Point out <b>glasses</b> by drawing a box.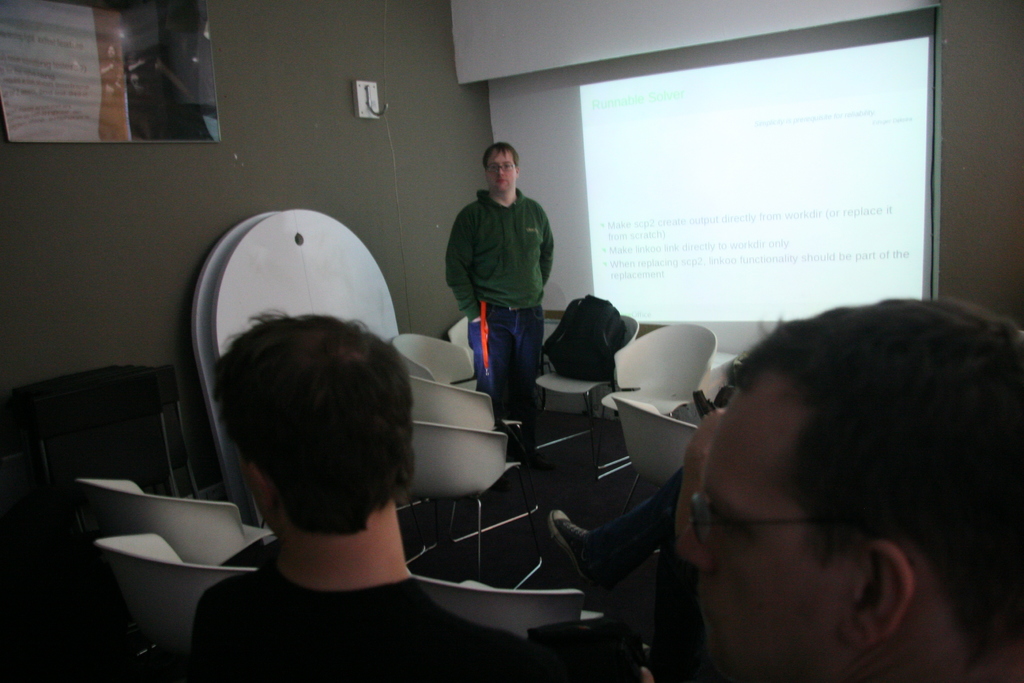
detection(682, 498, 816, 563).
